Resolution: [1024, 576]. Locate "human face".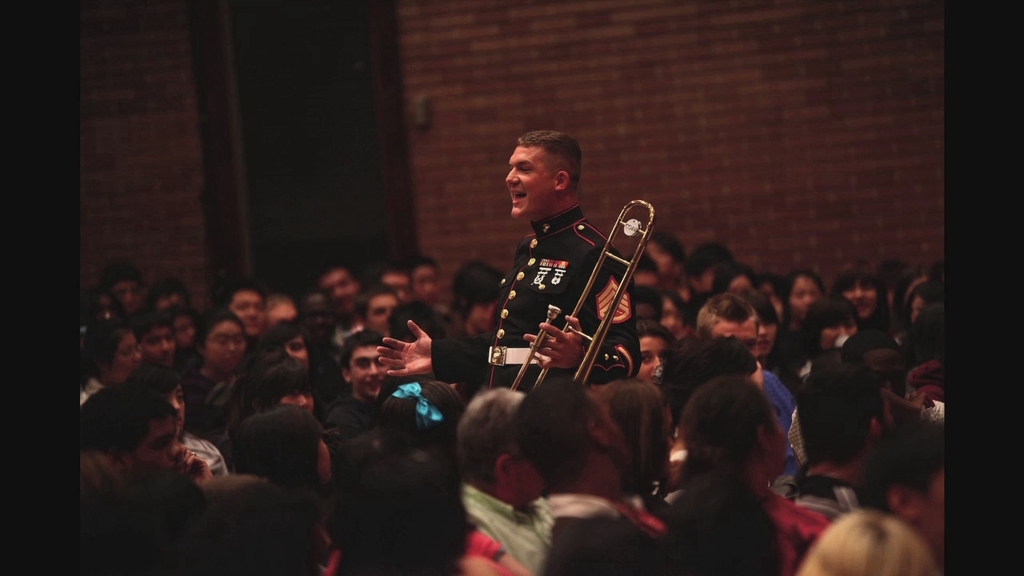
[left=761, top=323, right=776, bottom=356].
